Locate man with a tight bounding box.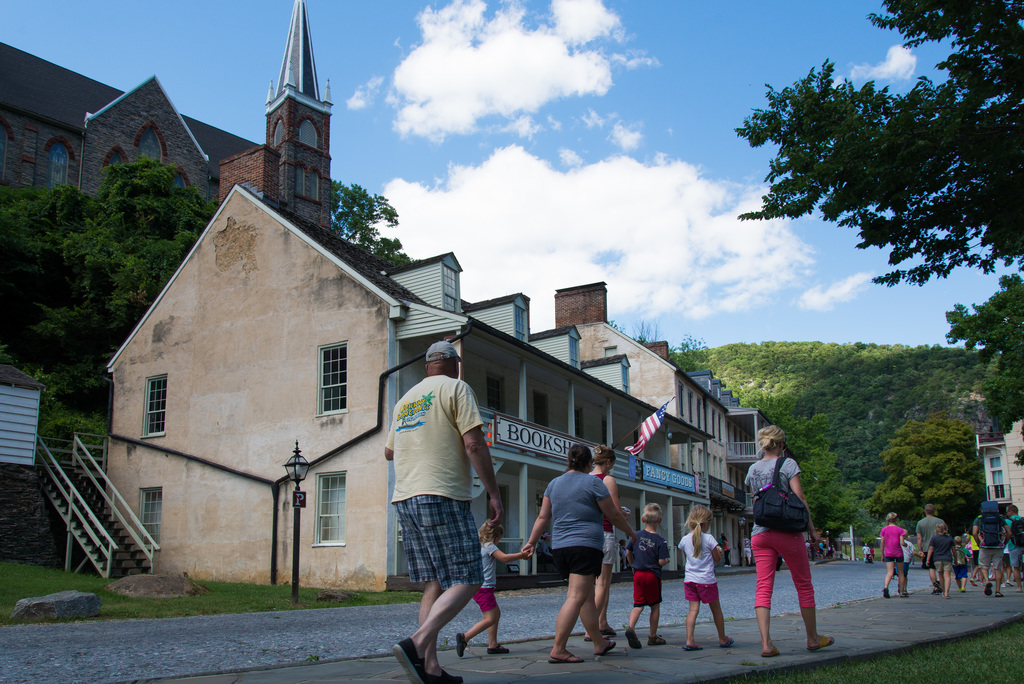
<bbox>970, 511, 1011, 602</bbox>.
